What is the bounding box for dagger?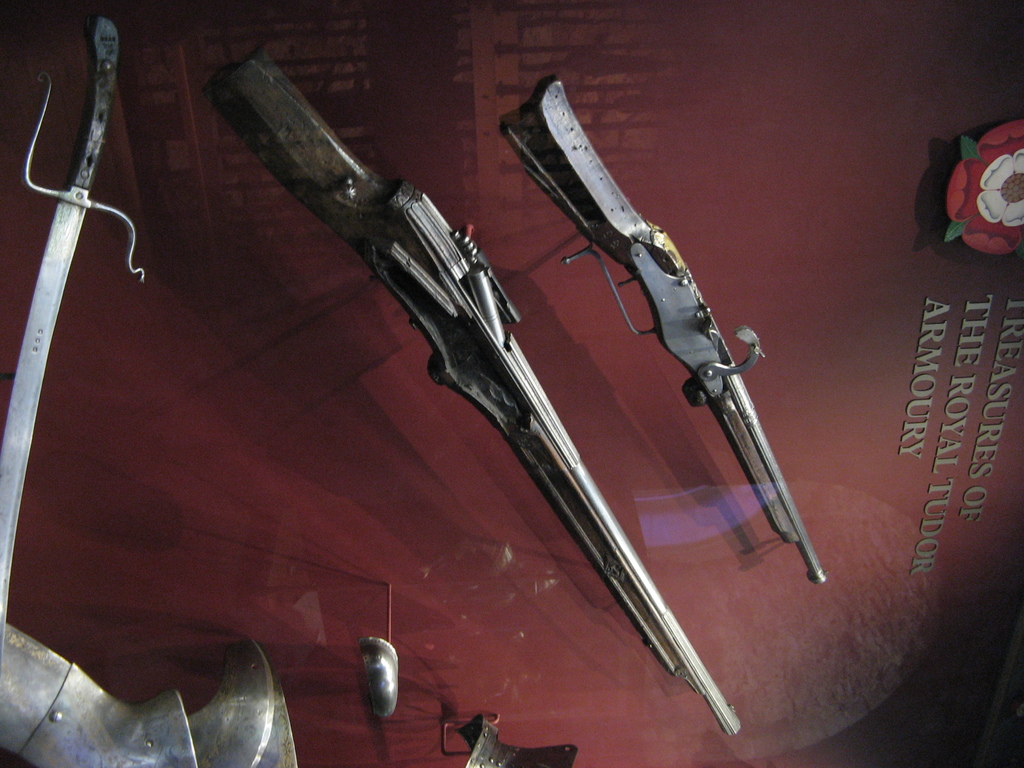
region(1, 14, 147, 671).
